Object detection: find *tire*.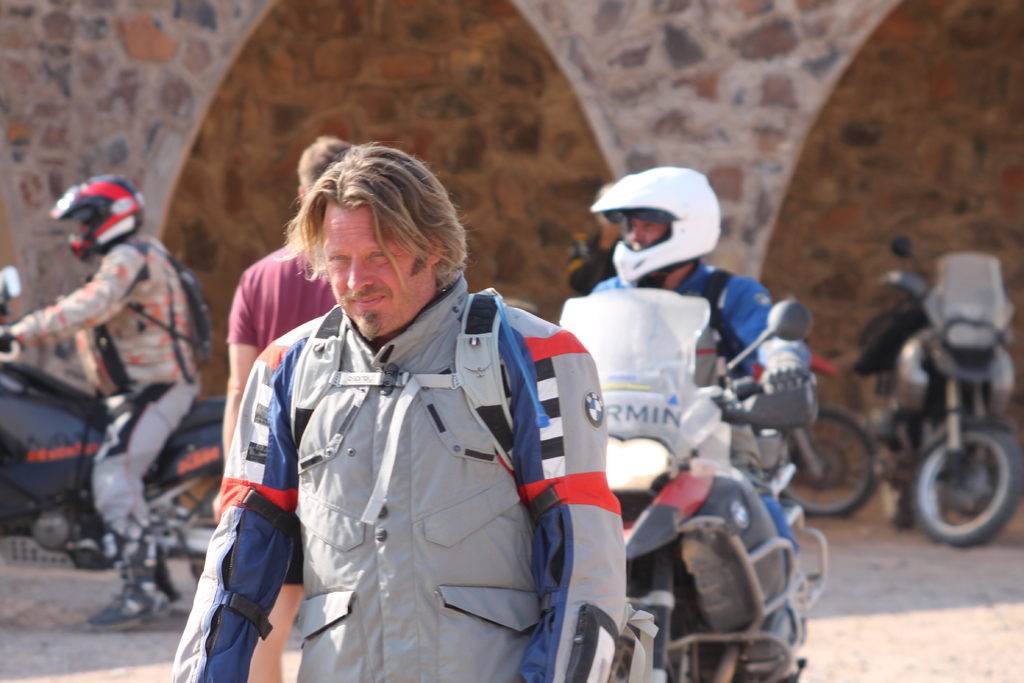
box=[921, 429, 1014, 555].
